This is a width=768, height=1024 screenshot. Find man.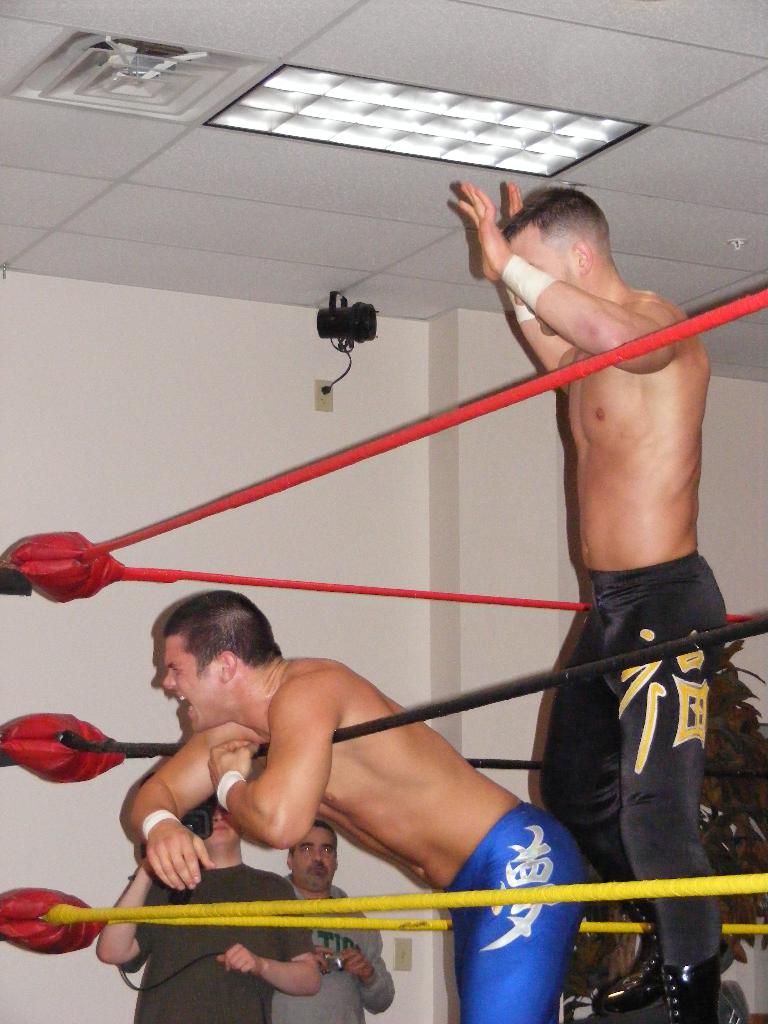
Bounding box: x1=102 y1=805 x2=327 y2=1023.
